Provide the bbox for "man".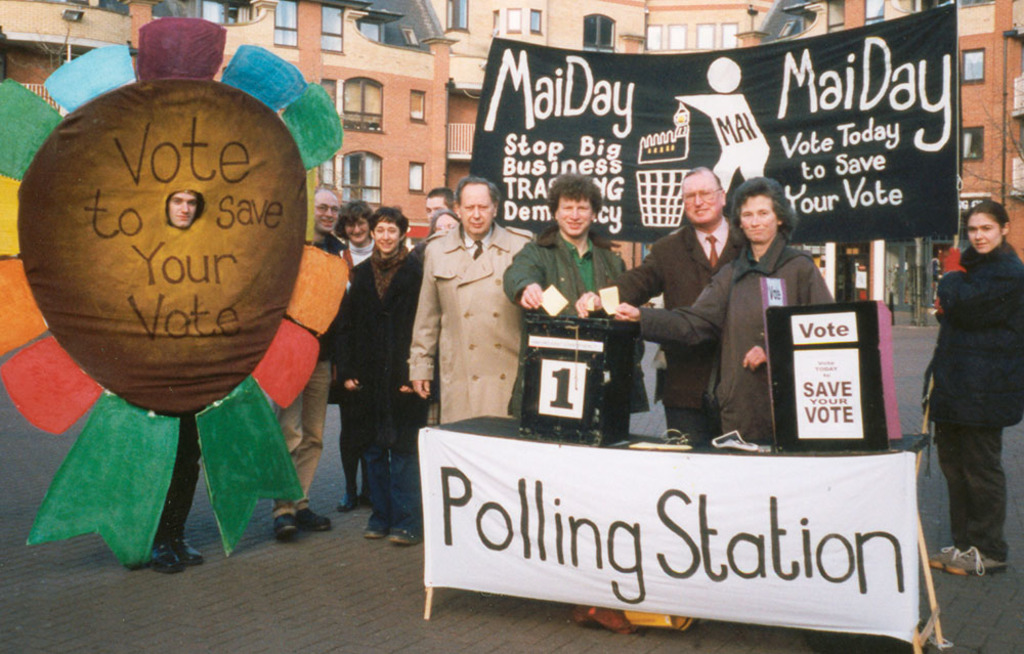
l=620, t=166, r=731, b=456.
